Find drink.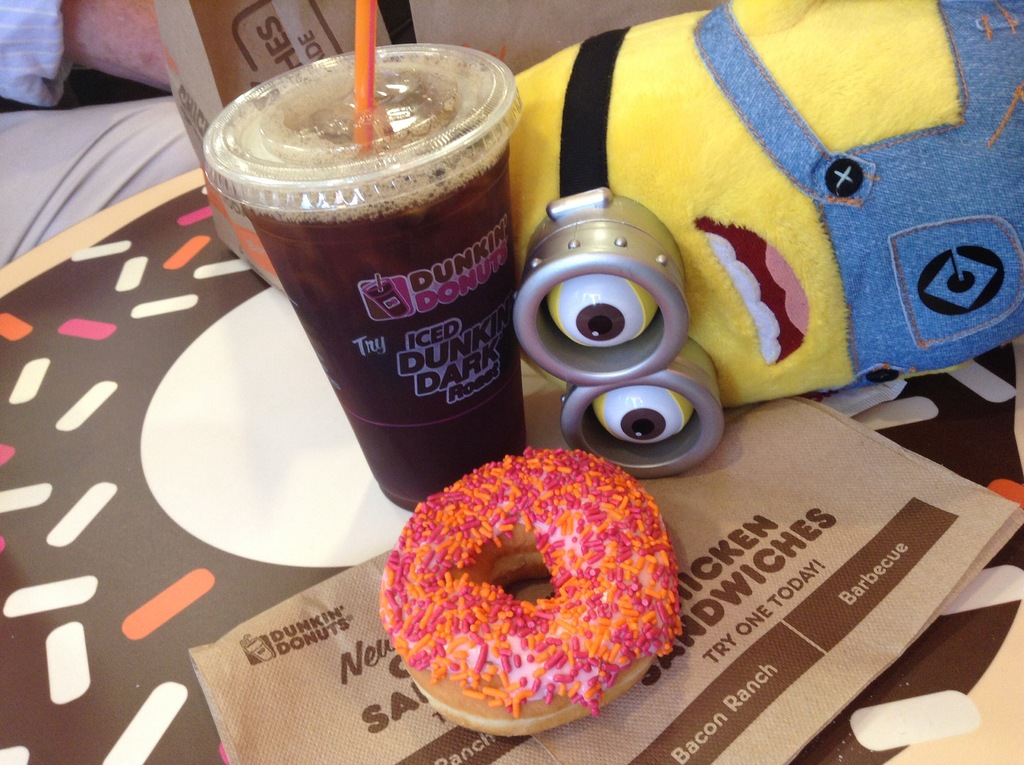
[207, 12, 538, 555].
